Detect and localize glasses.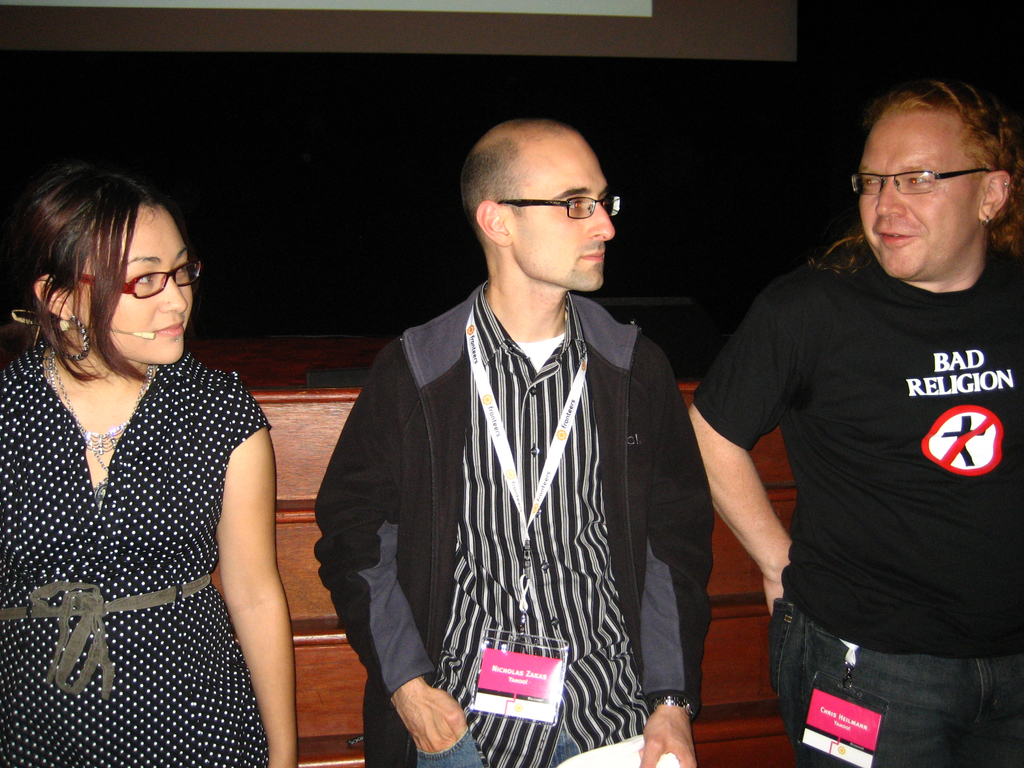
Localized at Rect(70, 258, 199, 300).
